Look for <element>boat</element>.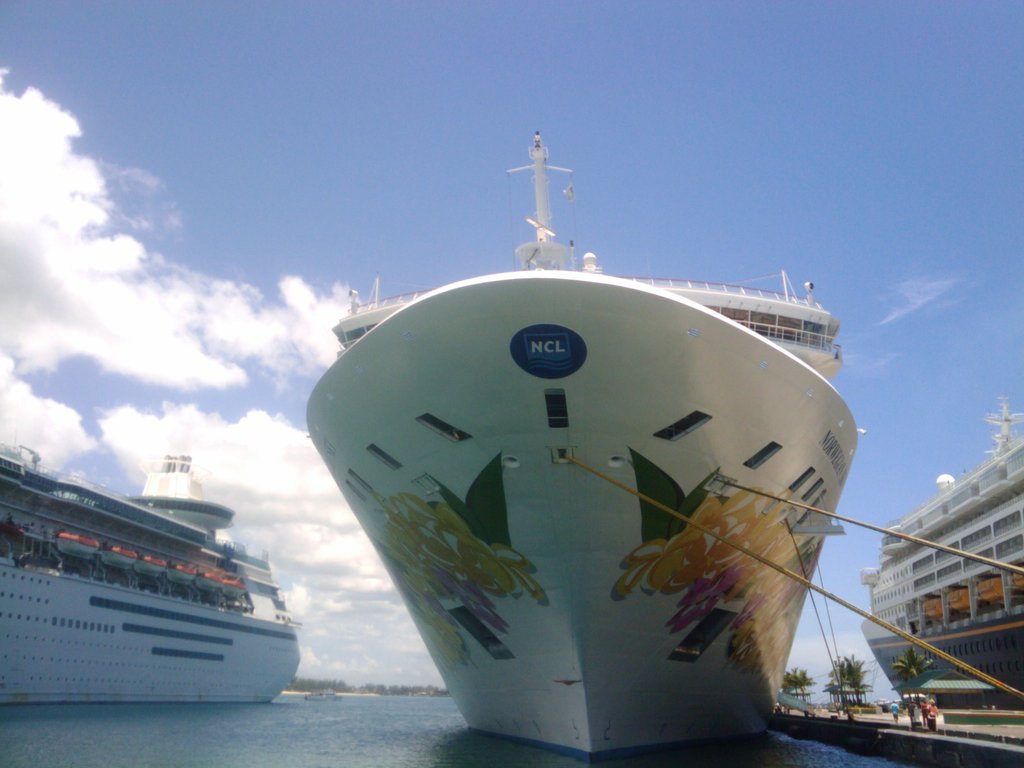
Found: (277, 143, 885, 723).
